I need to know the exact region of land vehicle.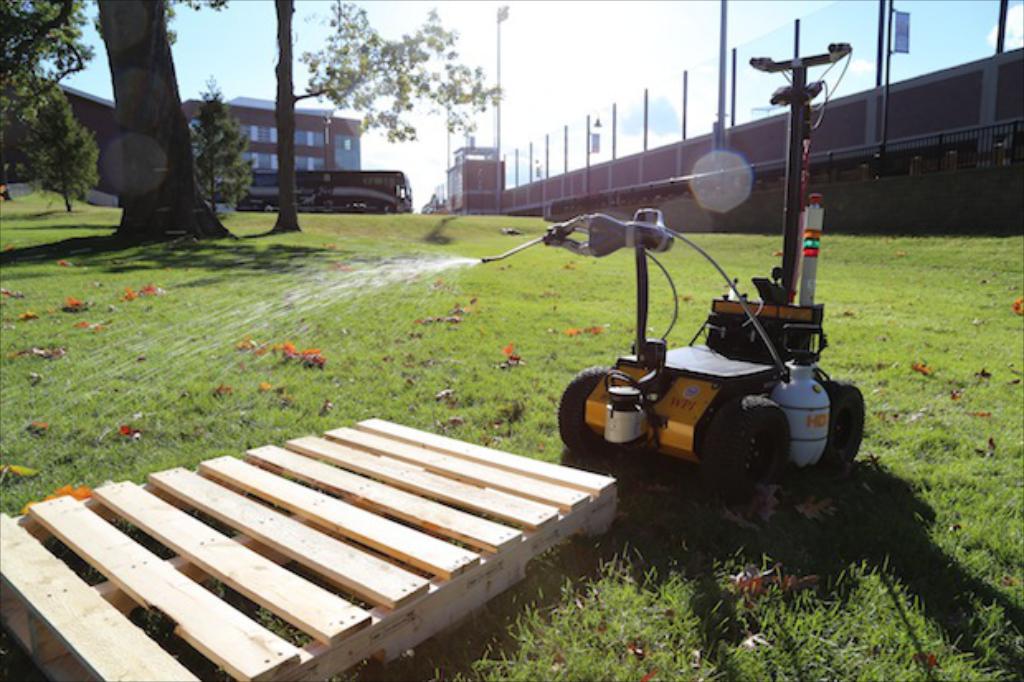
Region: {"left": 525, "top": 198, "right": 860, "bottom": 497}.
